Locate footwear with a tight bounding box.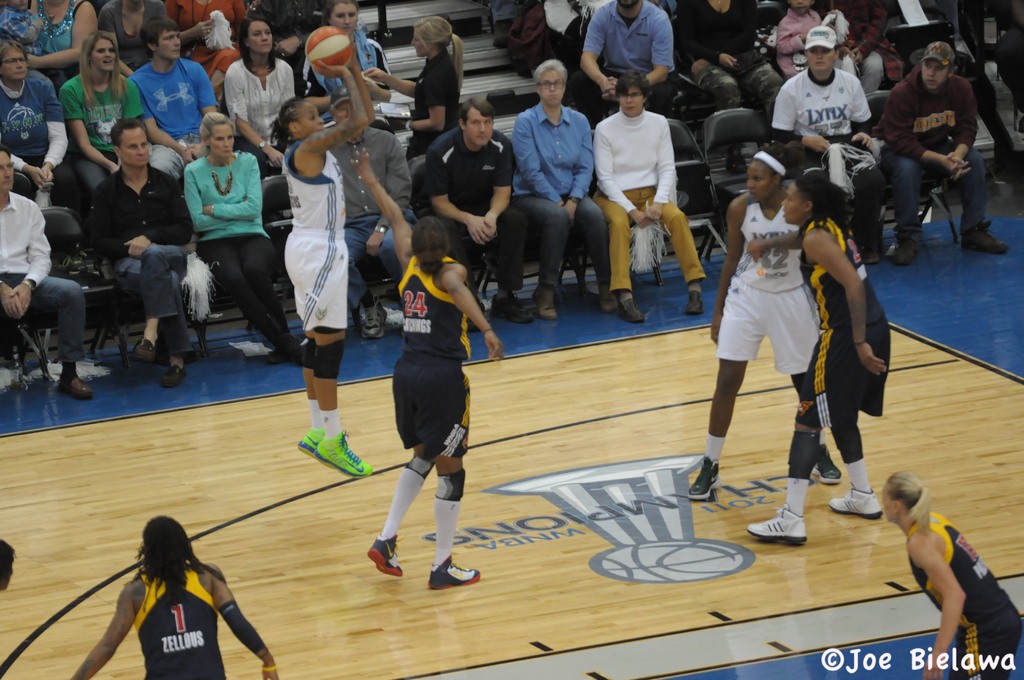
(x1=55, y1=378, x2=93, y2=400).
